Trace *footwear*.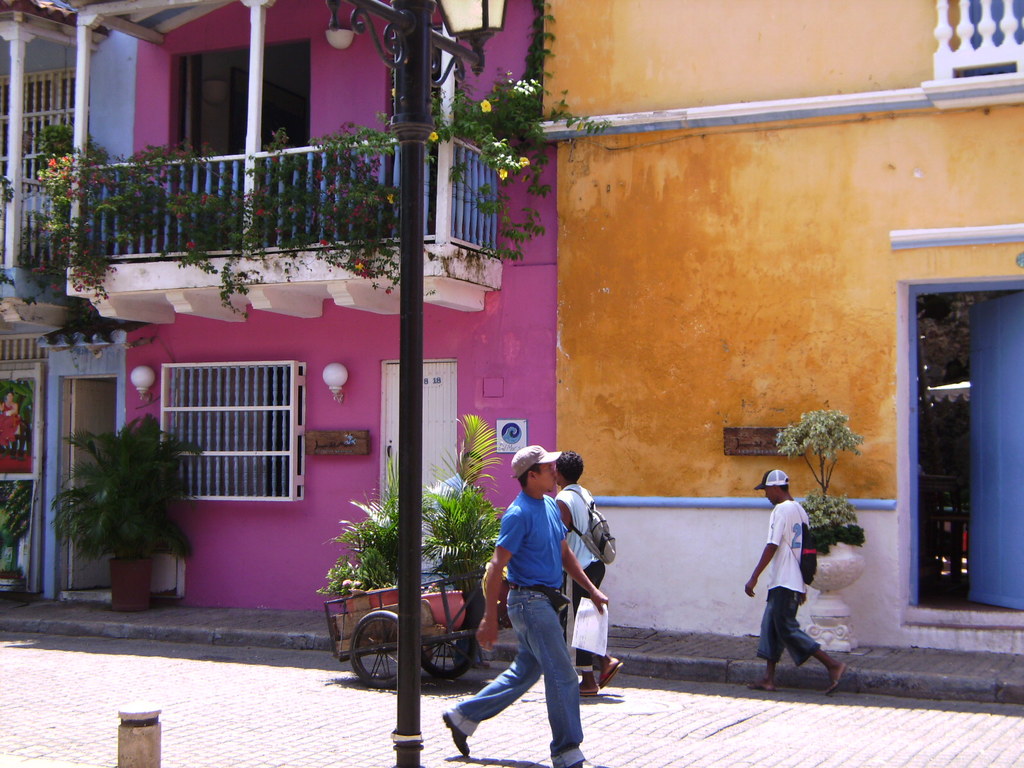
Traced to (x1=558, y1=759, x2=609, y2=767).
